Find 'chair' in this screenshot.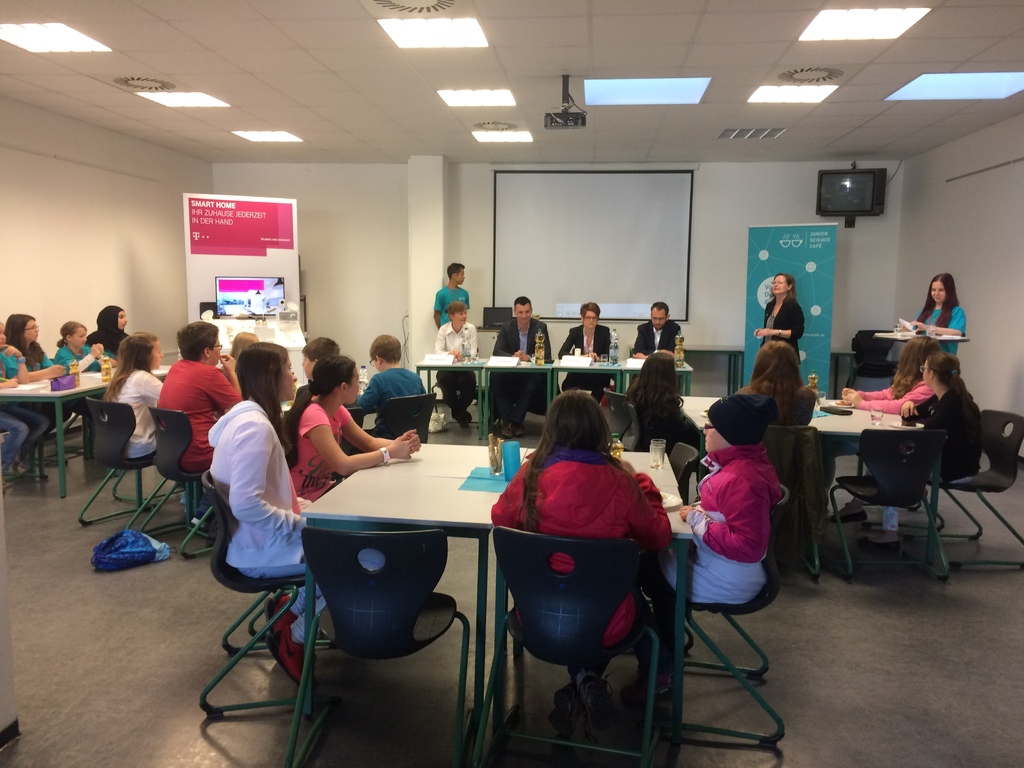
The bounding box for 'chair' is box=[74, 394, 191, 533].
